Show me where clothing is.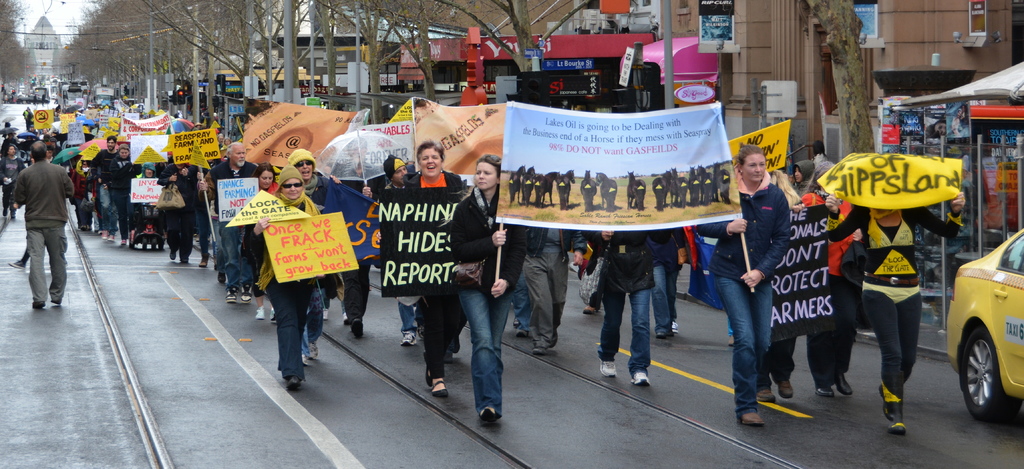
clothing is at 7/152/67/315.
